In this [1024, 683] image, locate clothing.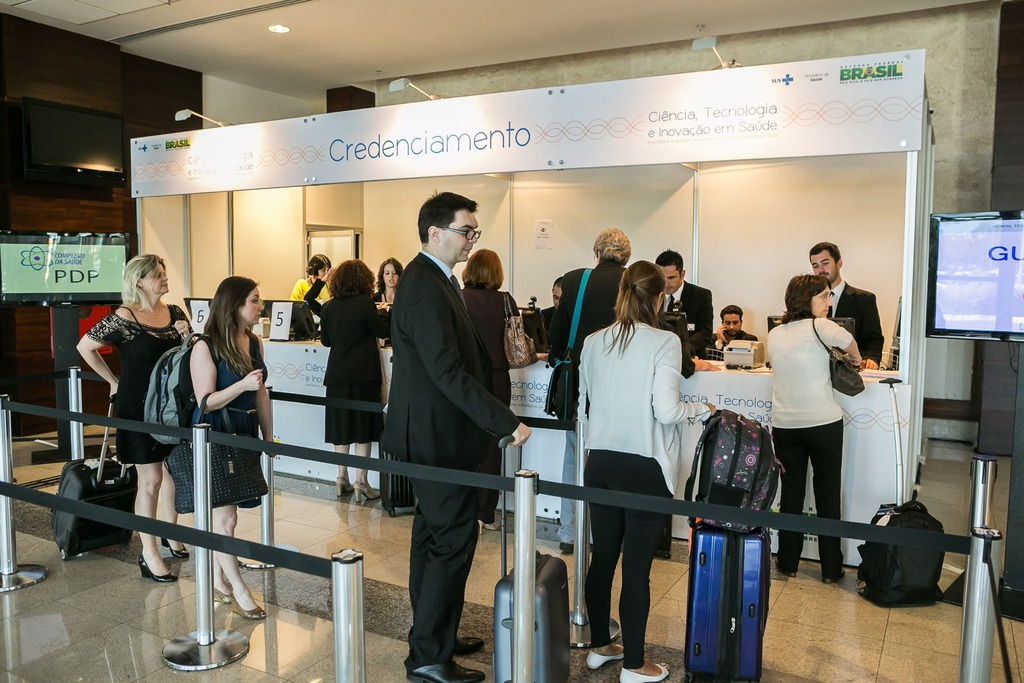
Bounding box: 84:303:200:462.
